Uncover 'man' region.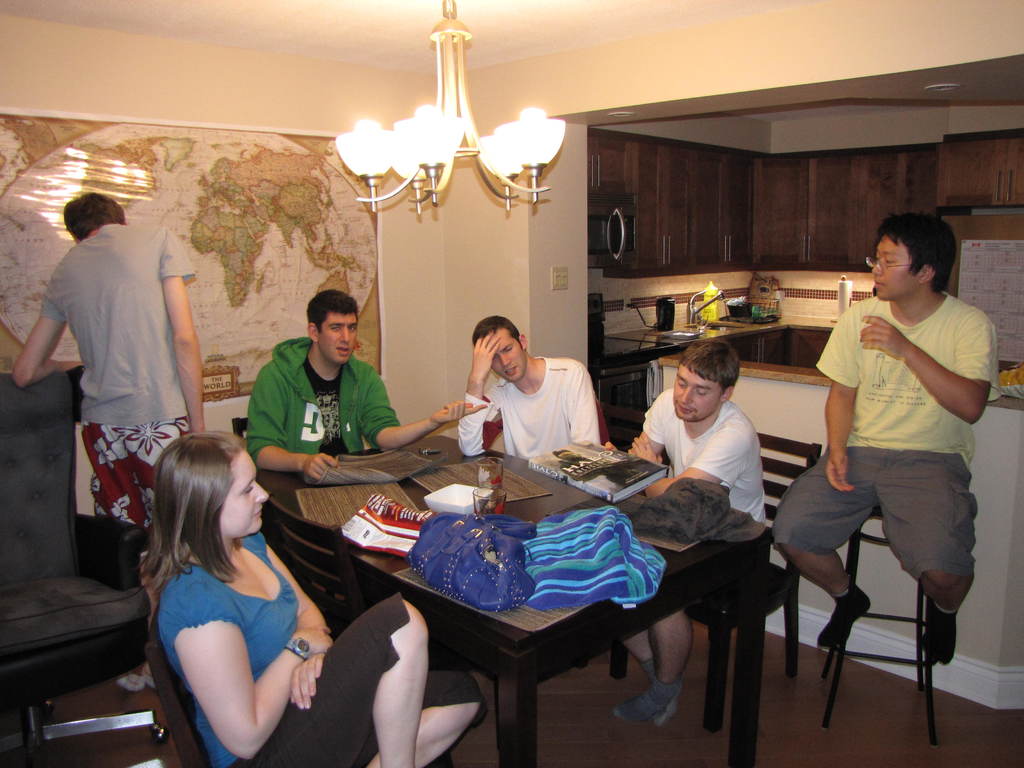
Uncovered: bbox=[457, 311, 603, 458].
